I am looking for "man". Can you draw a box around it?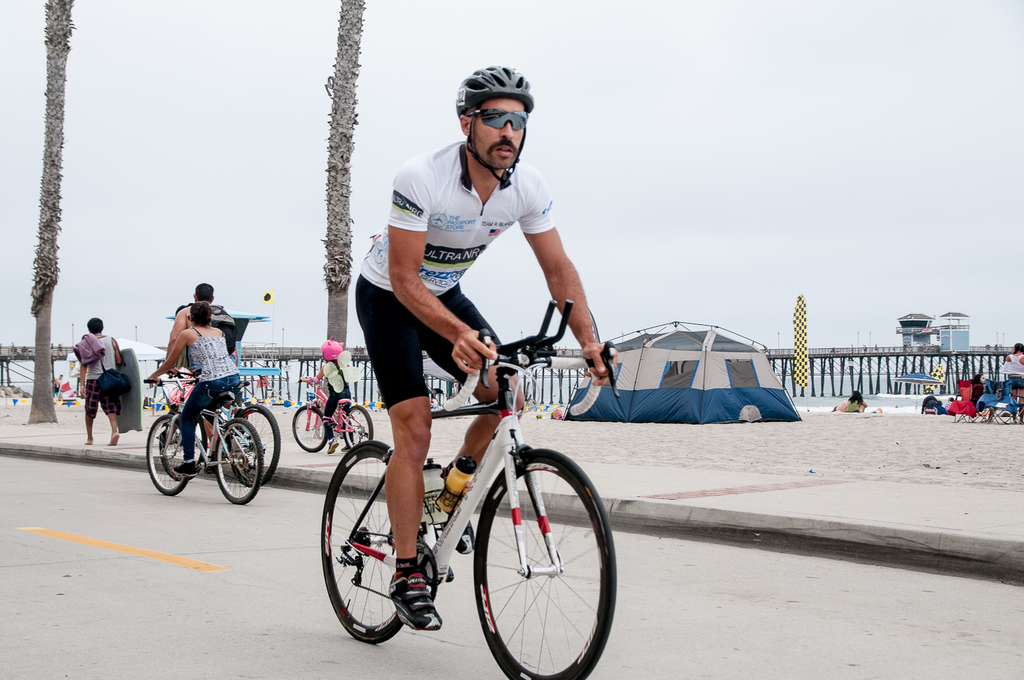
Sure, the bounding box is detection(163, 281, 234, 448).
